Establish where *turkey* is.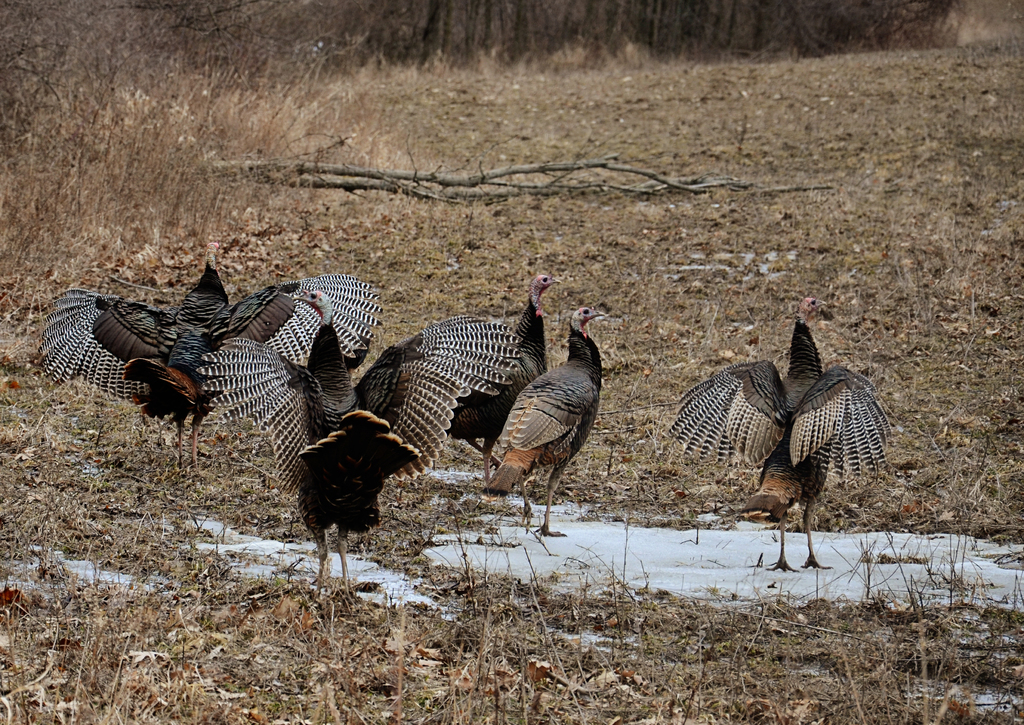
Established at 481 306 609 536.
